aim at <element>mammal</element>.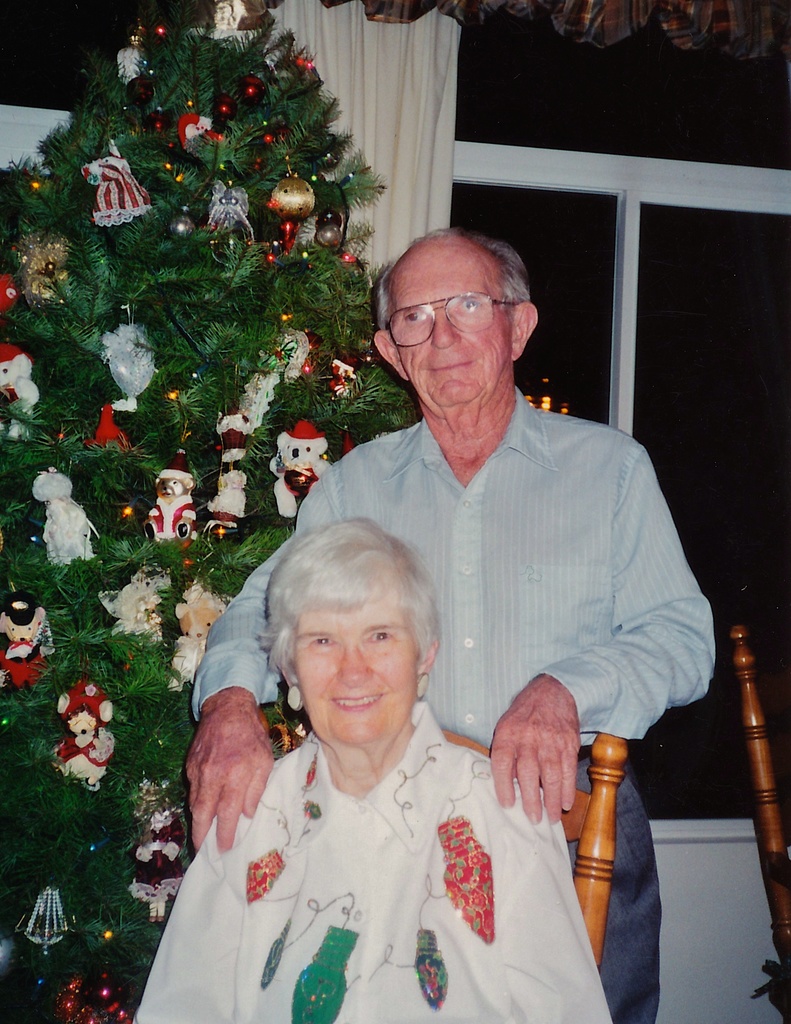
Aimed at BBox(136, 521, 614, 1021).
